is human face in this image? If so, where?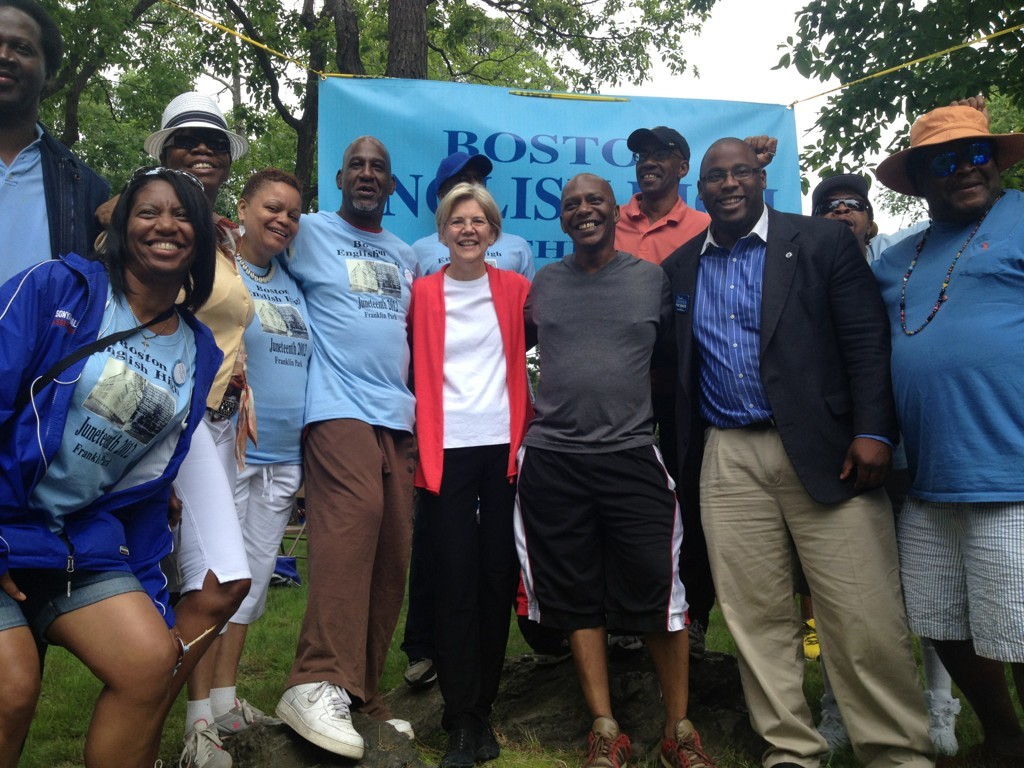
Yes, at (x1=164, y1=126, x2=231, y2=188).
